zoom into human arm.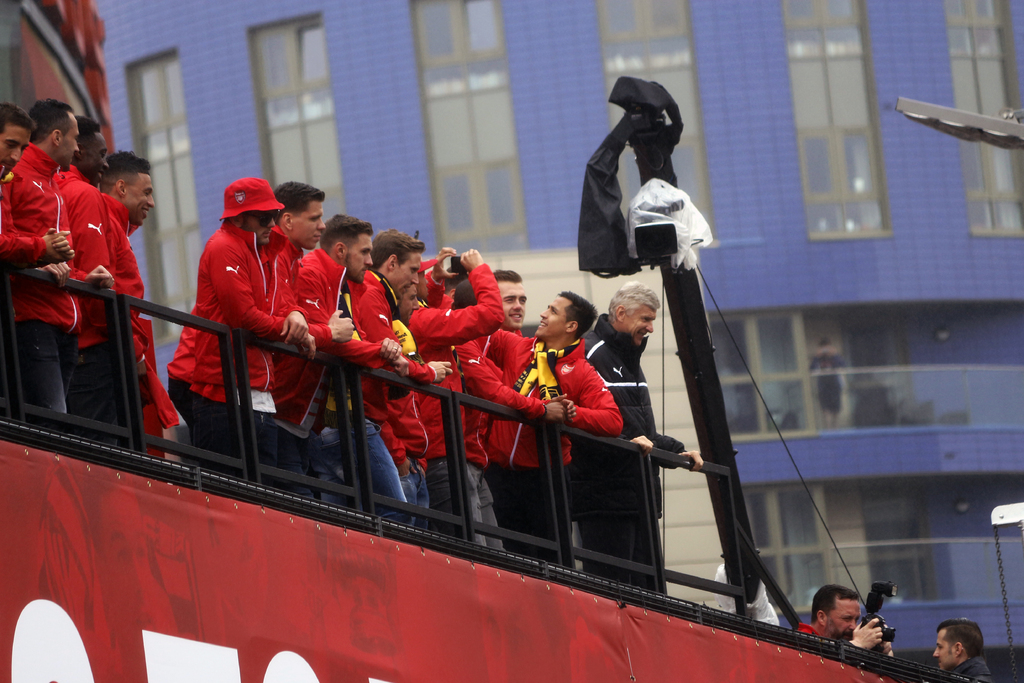
Zoom target: 311/304/353/346.
